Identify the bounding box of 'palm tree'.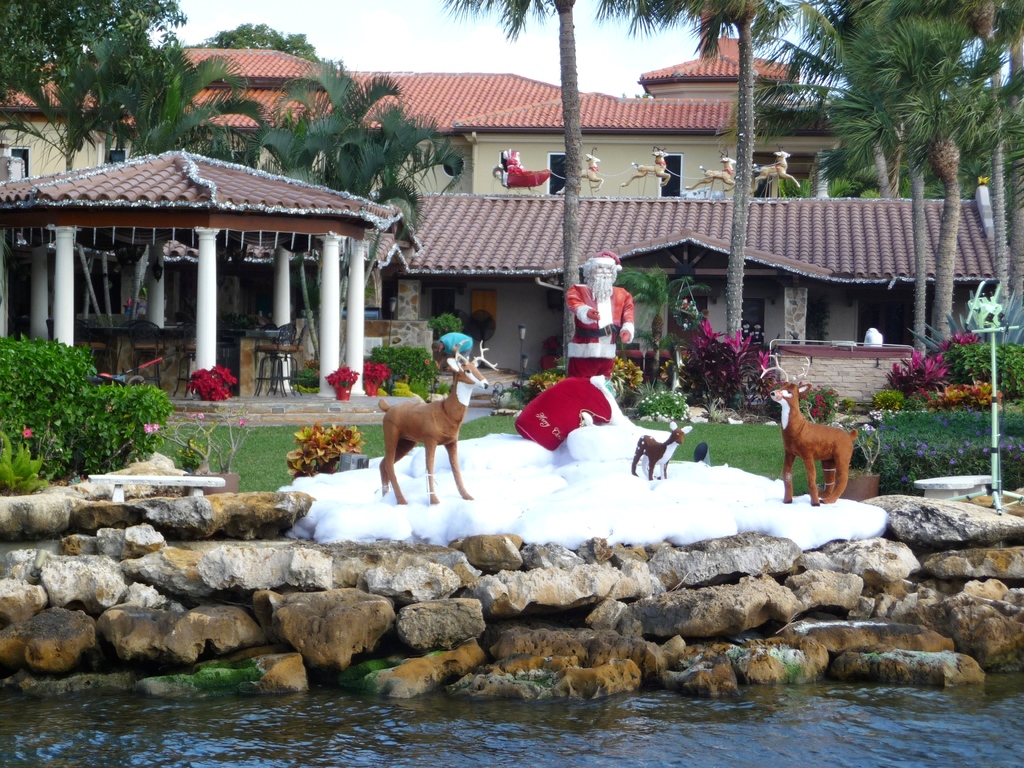
x1=17, y1=0, x2=154, y2=180.
